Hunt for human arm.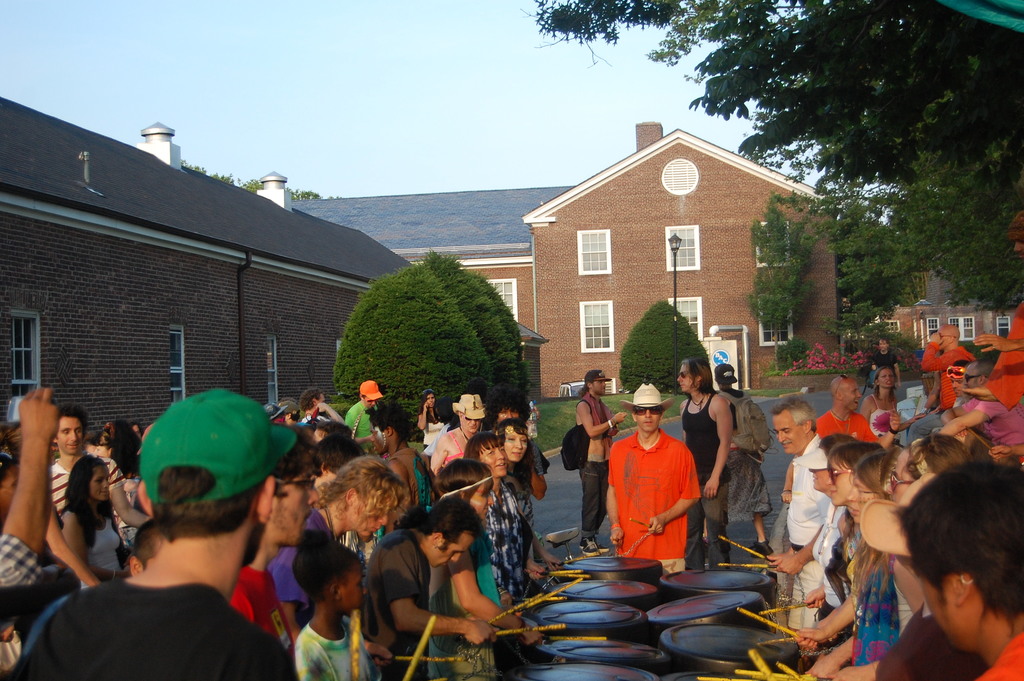
Hunted down at x1=858, y1=394, x2=869, y2=419.
